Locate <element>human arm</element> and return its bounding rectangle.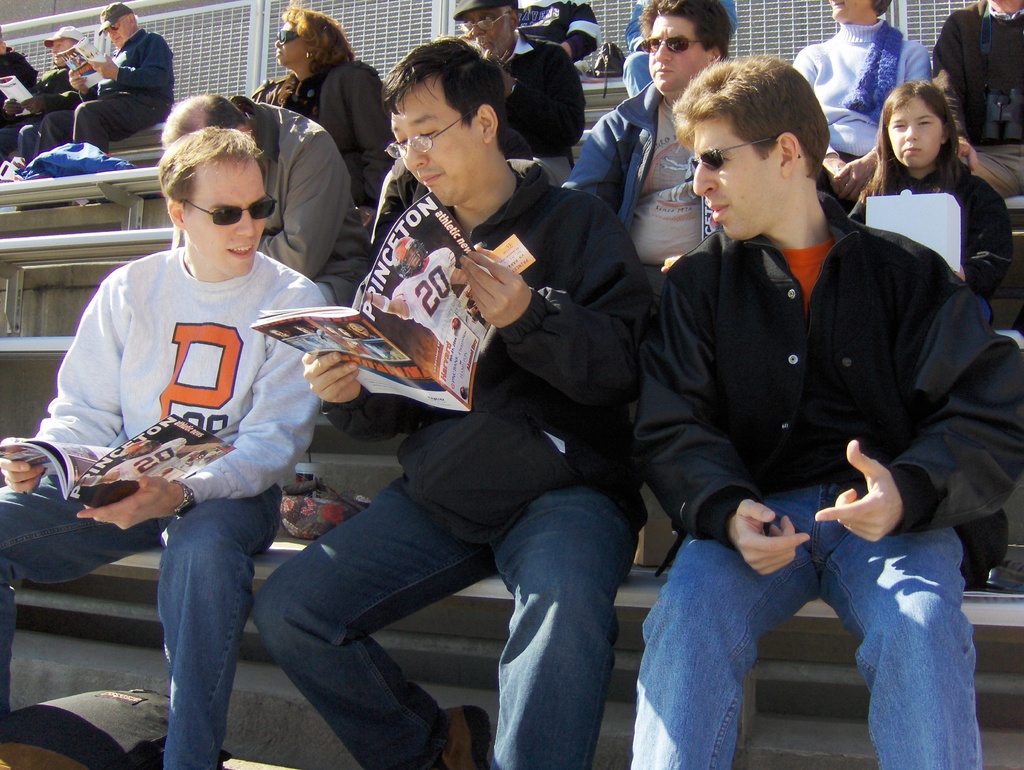
<region>835, 145, 879, 203</region>.
